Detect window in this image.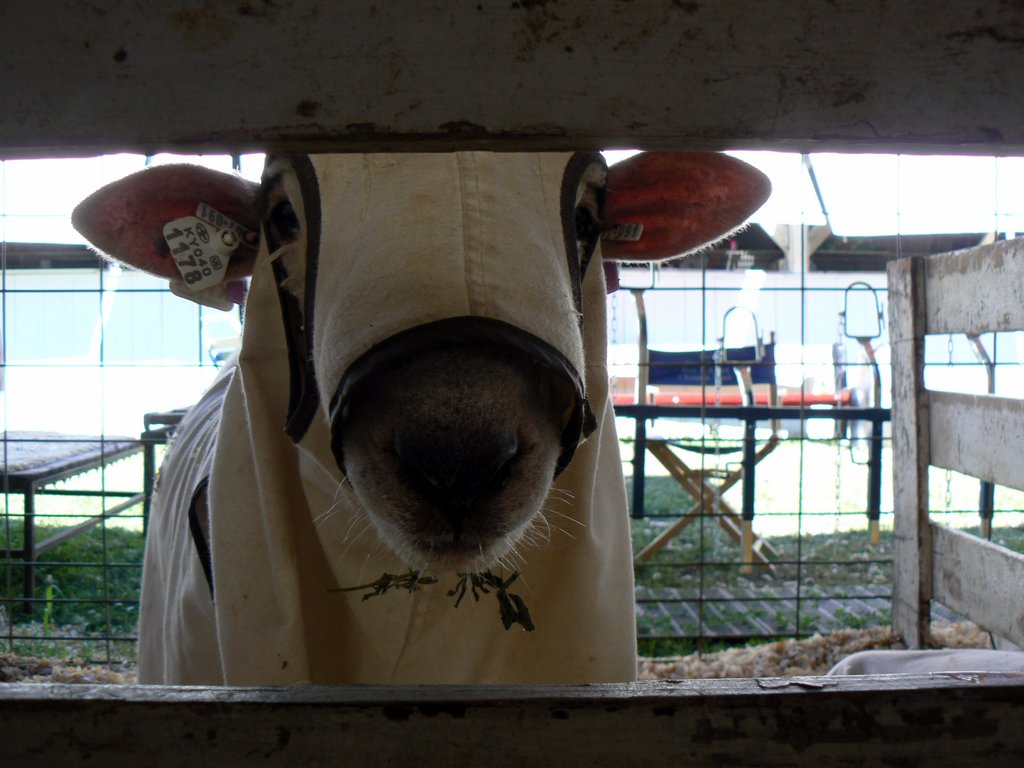
Detection: x1=0 y1=250 x2=256 y2=364.
